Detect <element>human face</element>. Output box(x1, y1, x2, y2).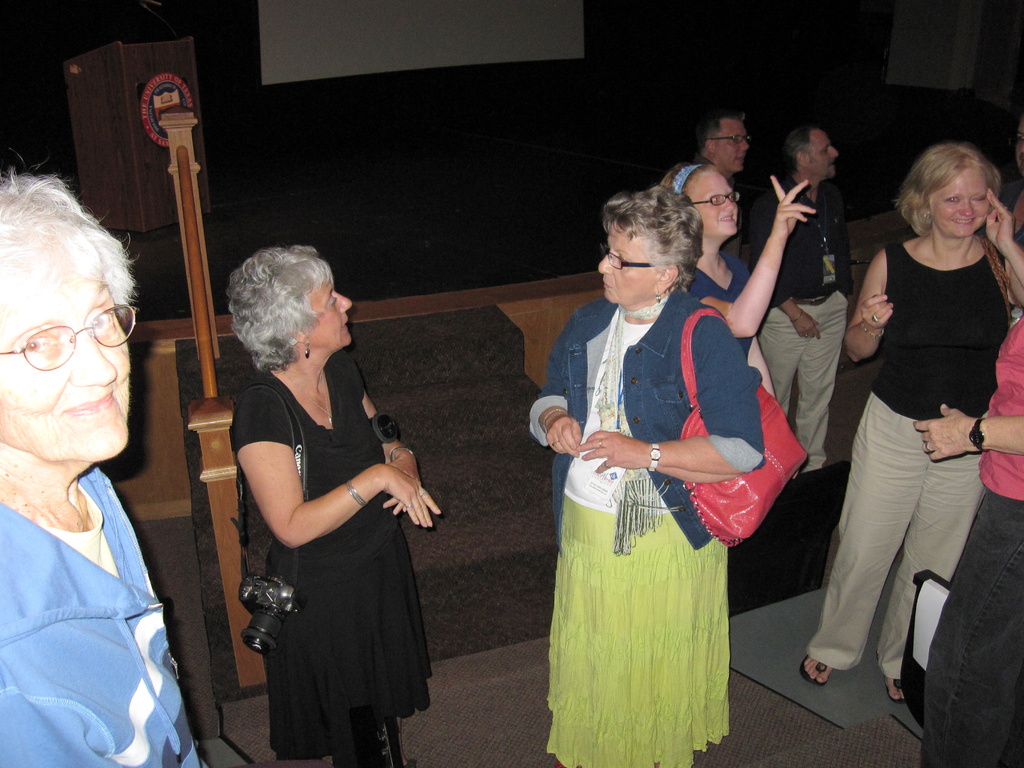
box(810, 131, 838, 179).
